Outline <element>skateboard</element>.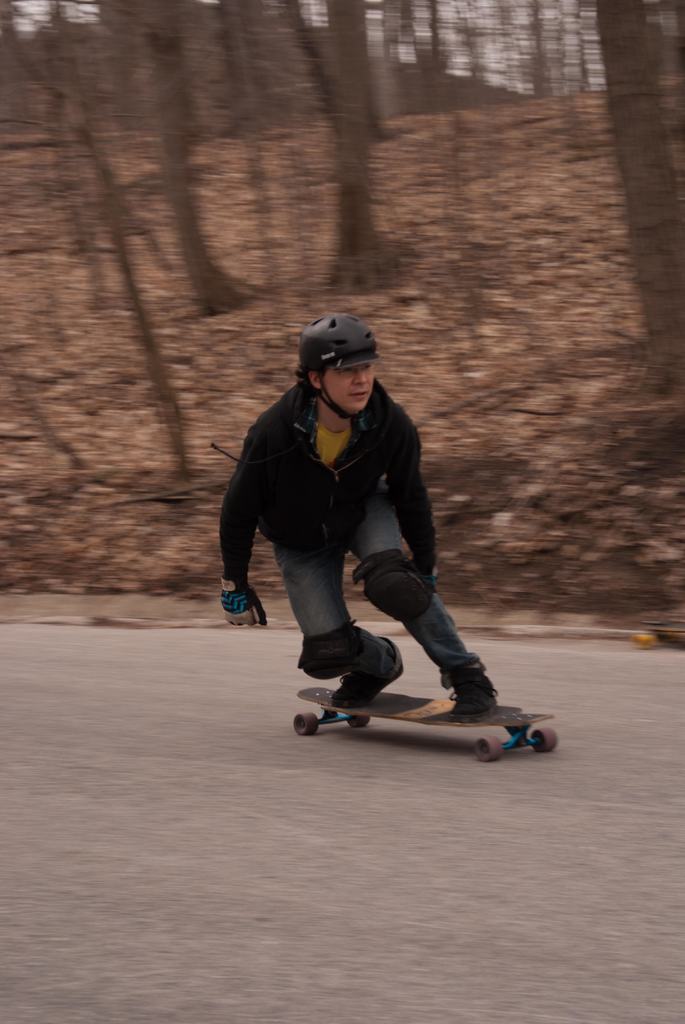
Outline: l=292, t=684, r=560, b=763.
